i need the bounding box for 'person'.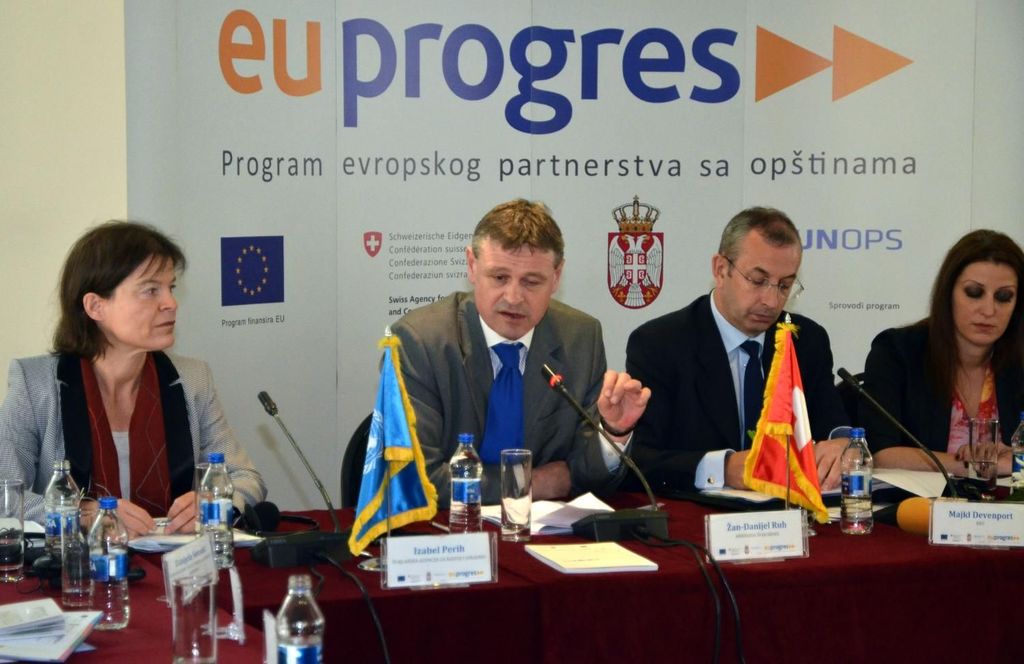
Here it is: x1=0 y1=217 x2=267 y2=539.
